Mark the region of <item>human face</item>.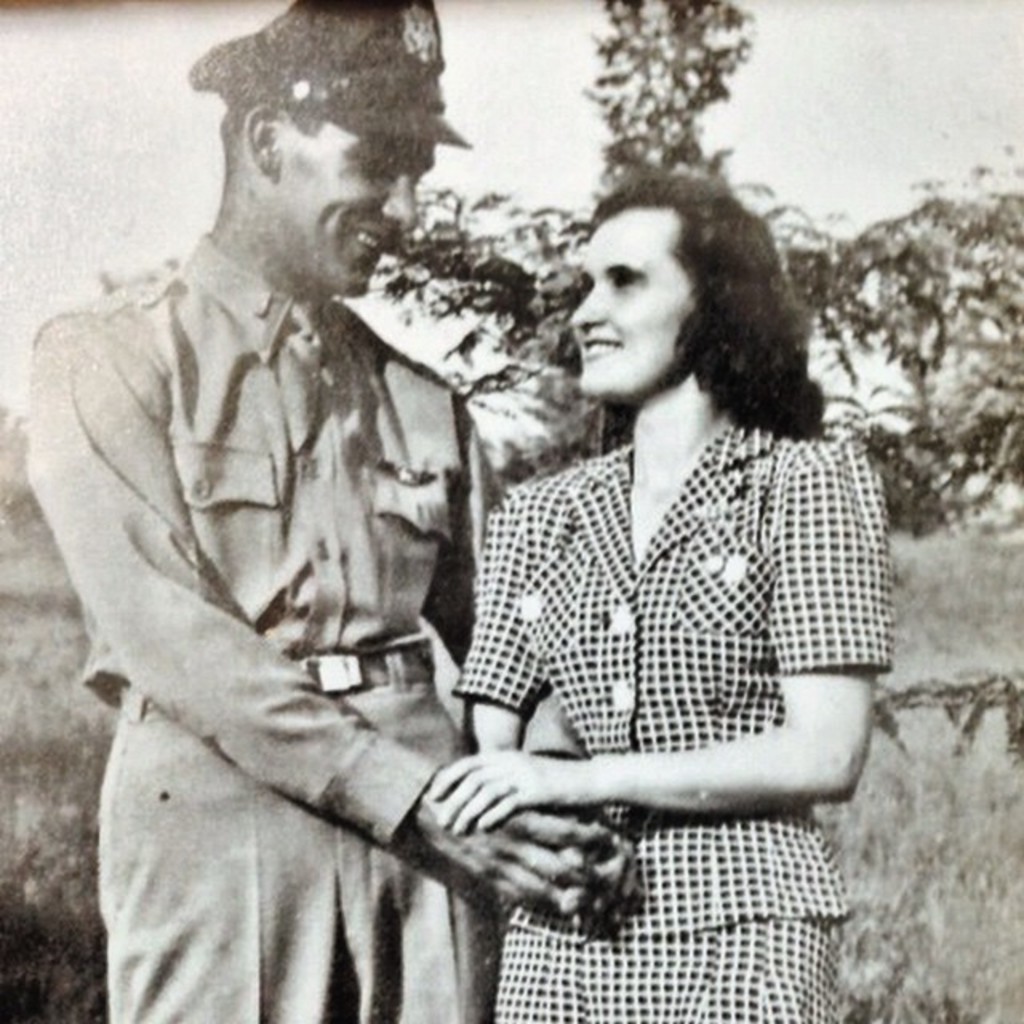
Region: 269:125:432:296.
